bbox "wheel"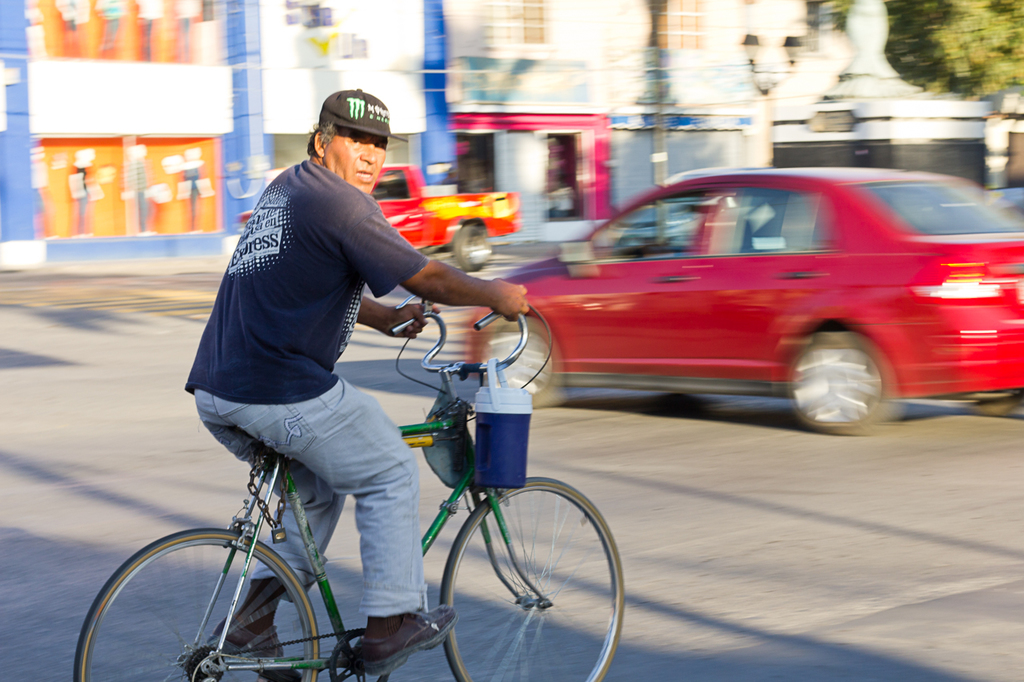
box(481, 319, 568, 409)
